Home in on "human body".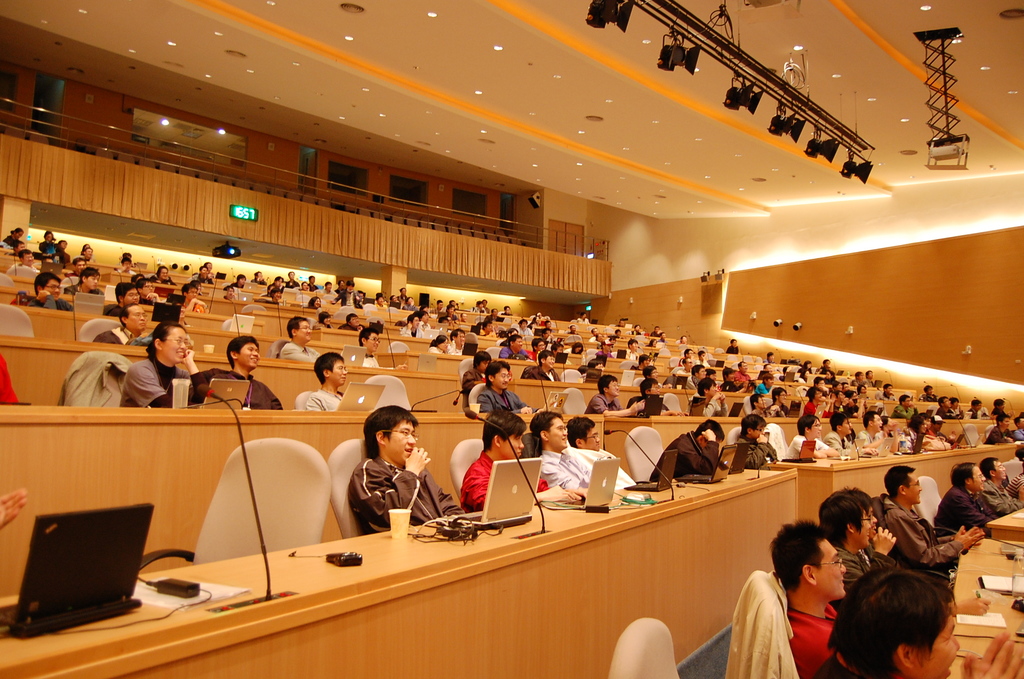
Homed in at detection(342, 313, 360, 329).
